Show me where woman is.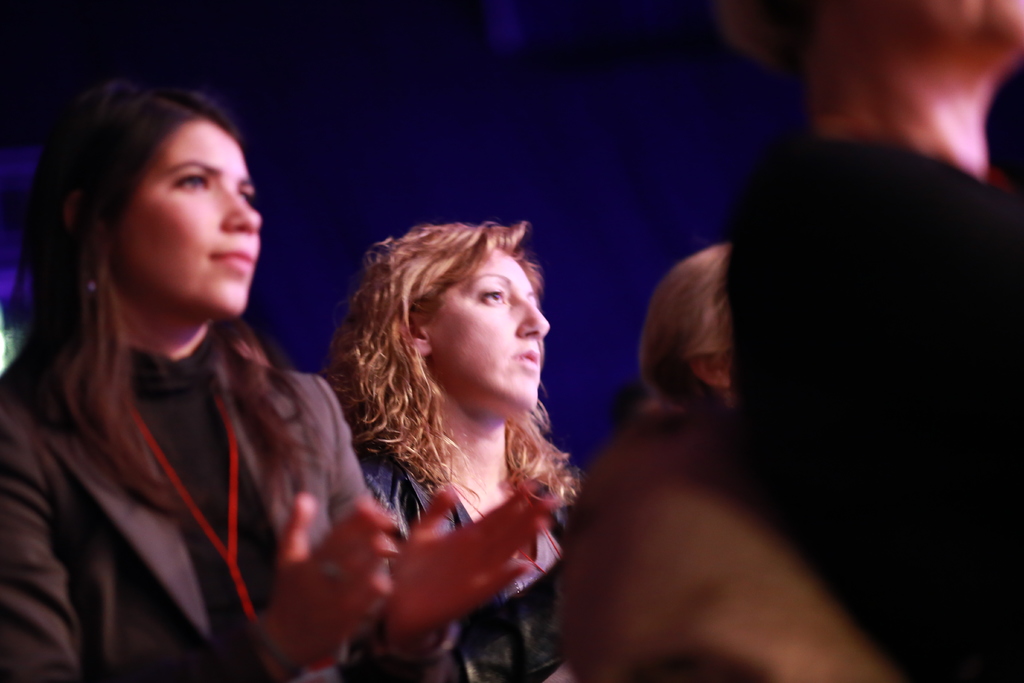
woman is at x1=633 y1=227 x2=738 y2=411.
